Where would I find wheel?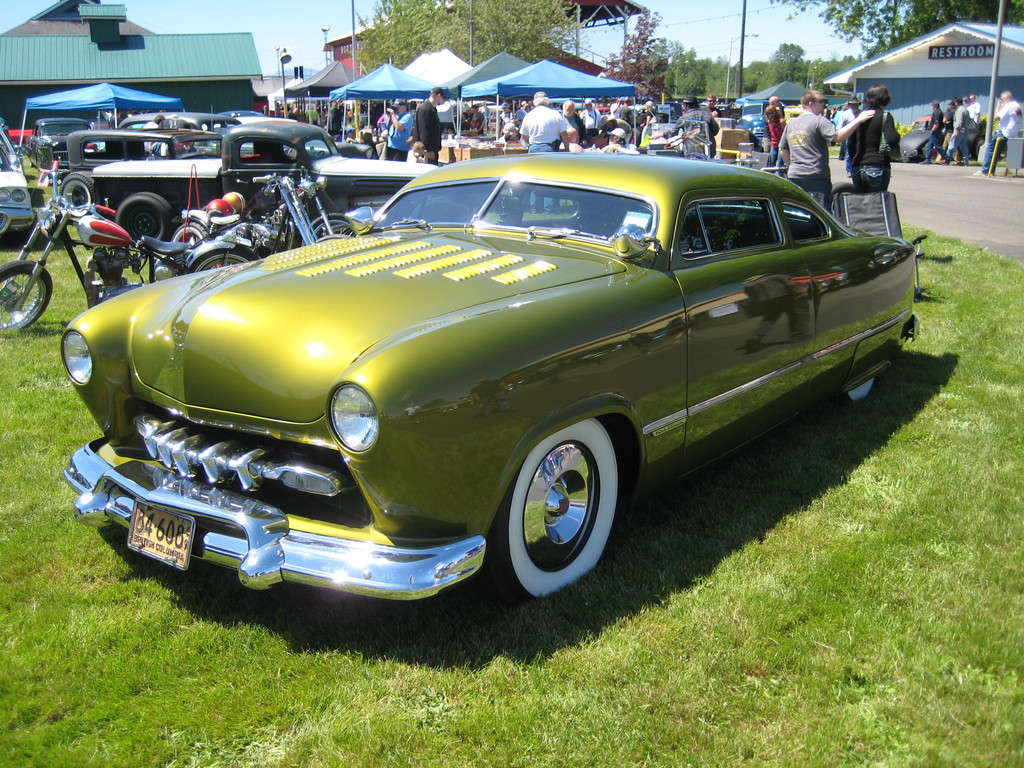
At 314:235:349:241.
